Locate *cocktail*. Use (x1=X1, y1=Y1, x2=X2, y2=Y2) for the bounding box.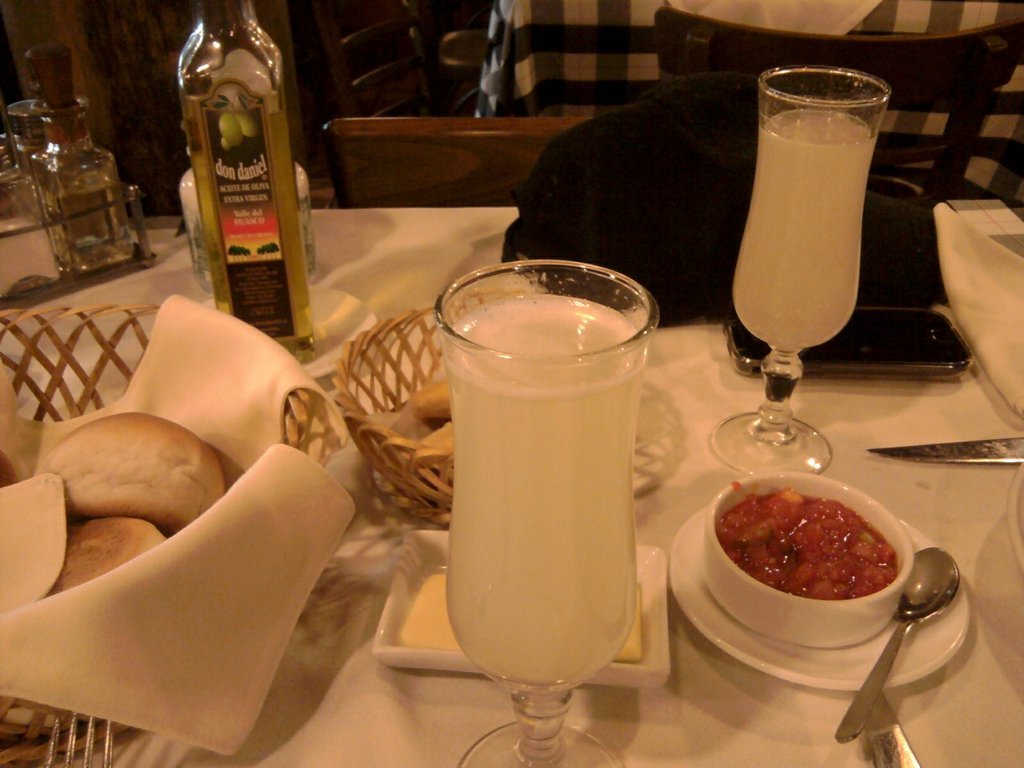
(x1=433, y1=255, x2=660, y2=767).
